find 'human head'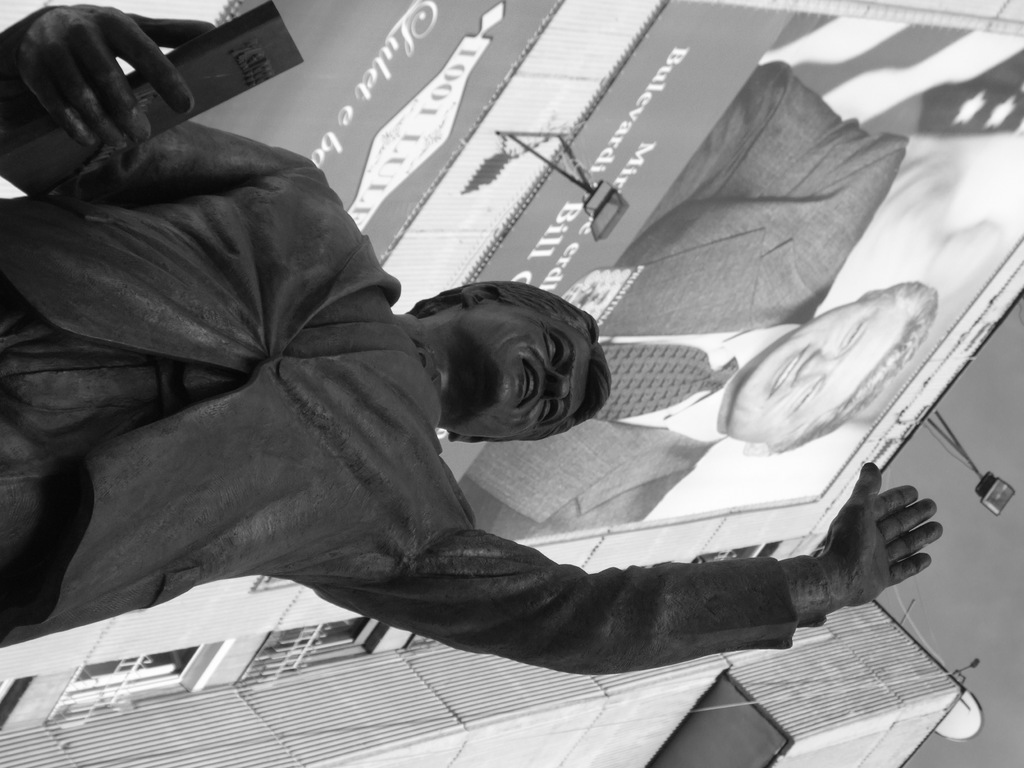
728,279,934,442
